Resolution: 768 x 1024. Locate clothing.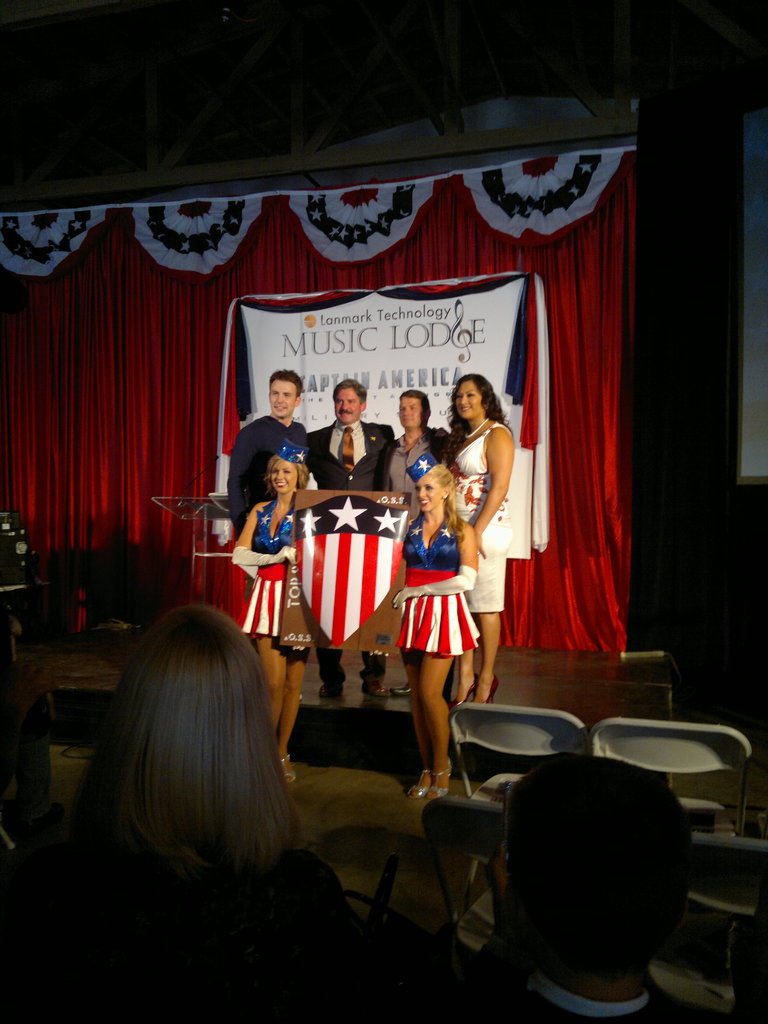
<box>0,834,371,1023</box>.
